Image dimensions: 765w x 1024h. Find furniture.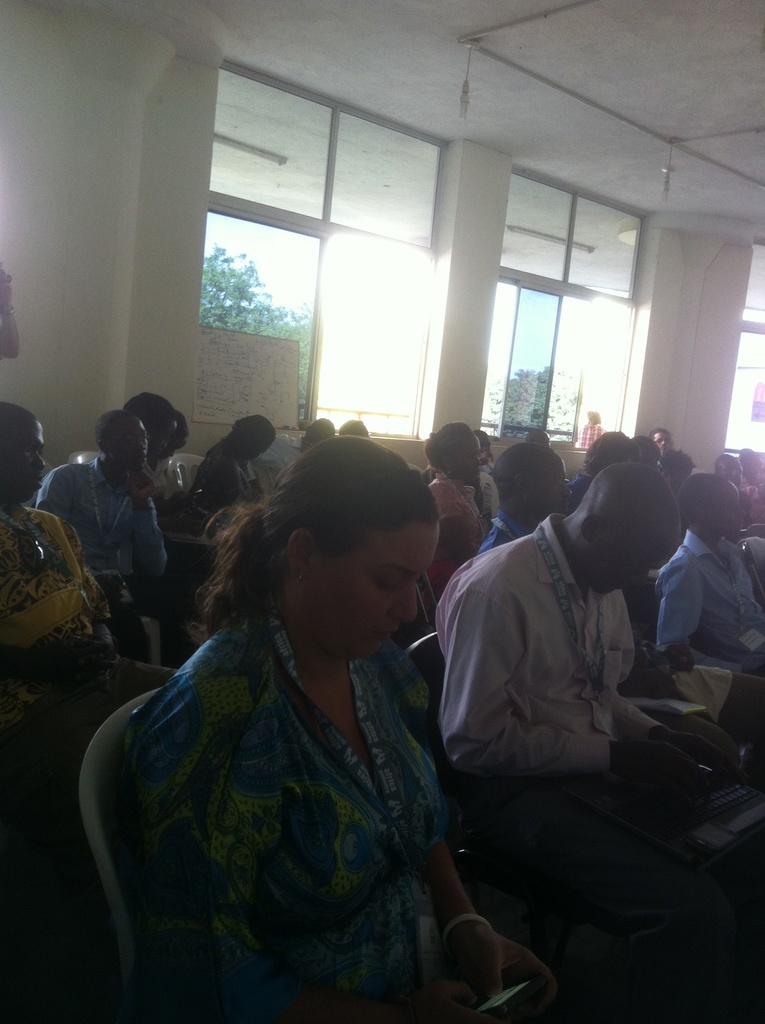
pyautogui.locateOnScreen(408, 627, 437, 729).
